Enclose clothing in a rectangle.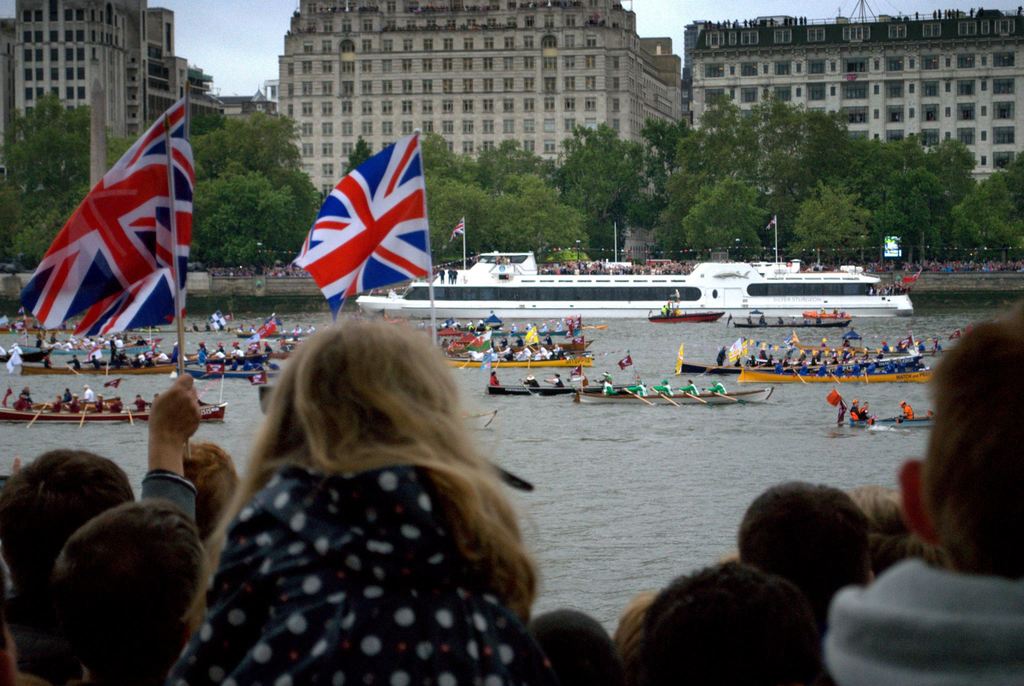
708:381:727:394.
